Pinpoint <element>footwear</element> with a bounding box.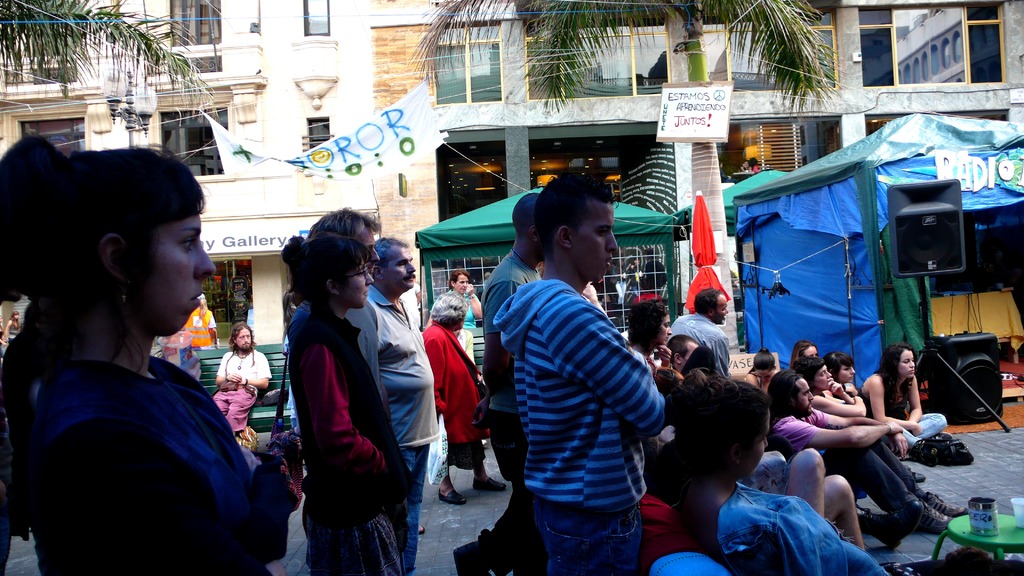
917 492 967 519.
